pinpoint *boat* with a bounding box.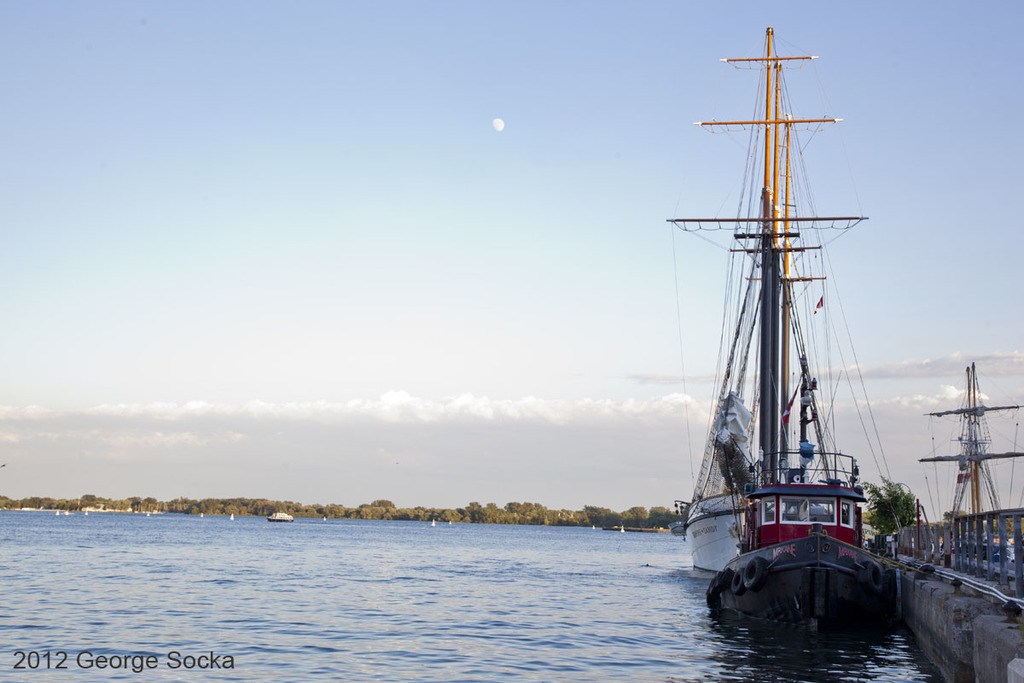
crop(265, 509, 294, 521).
